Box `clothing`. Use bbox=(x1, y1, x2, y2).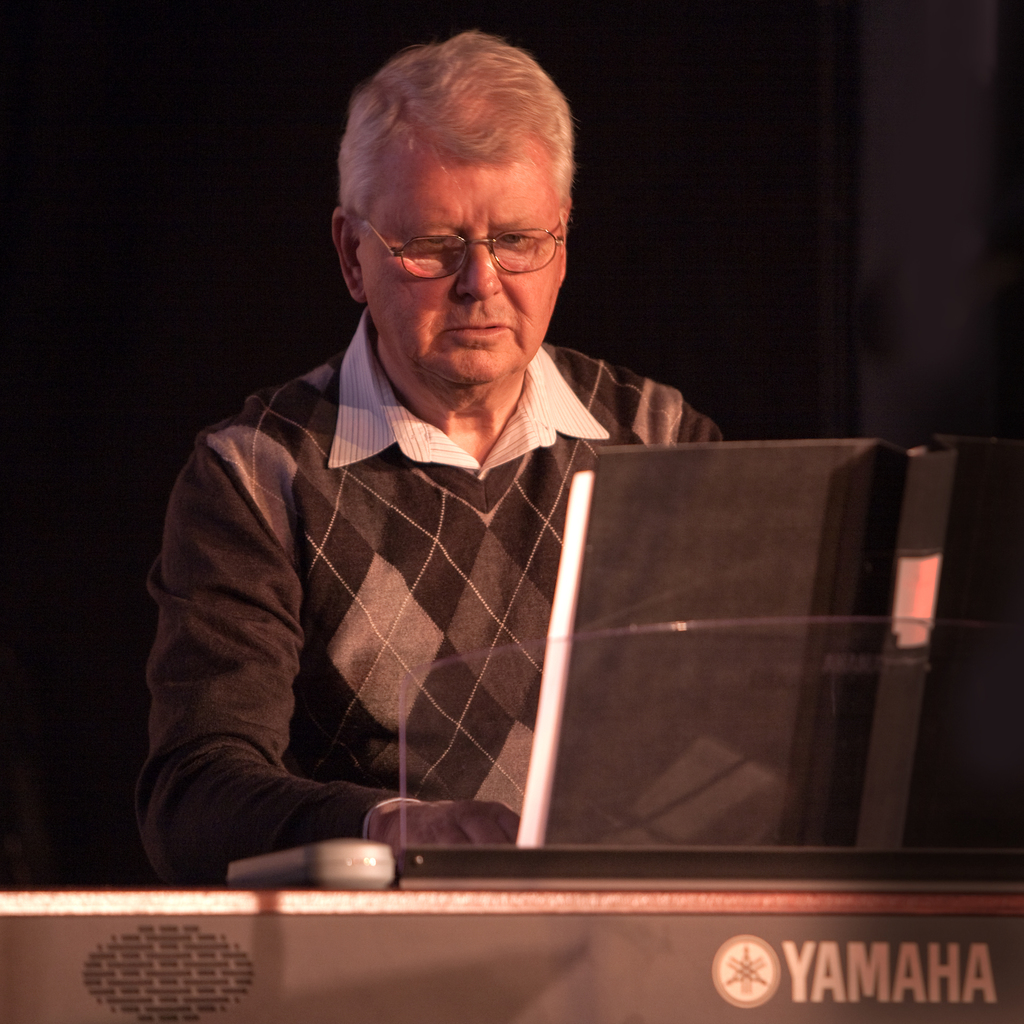
bbox=(145, 280, 694, 877).
